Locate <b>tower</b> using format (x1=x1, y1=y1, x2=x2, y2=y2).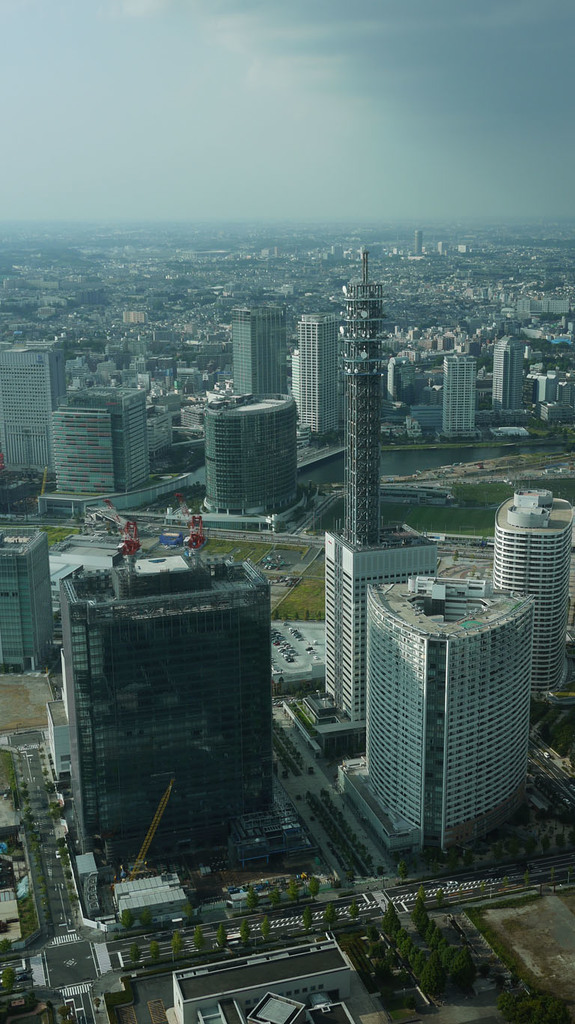
(x1=338, y1=245, x2=394, y2=542).
